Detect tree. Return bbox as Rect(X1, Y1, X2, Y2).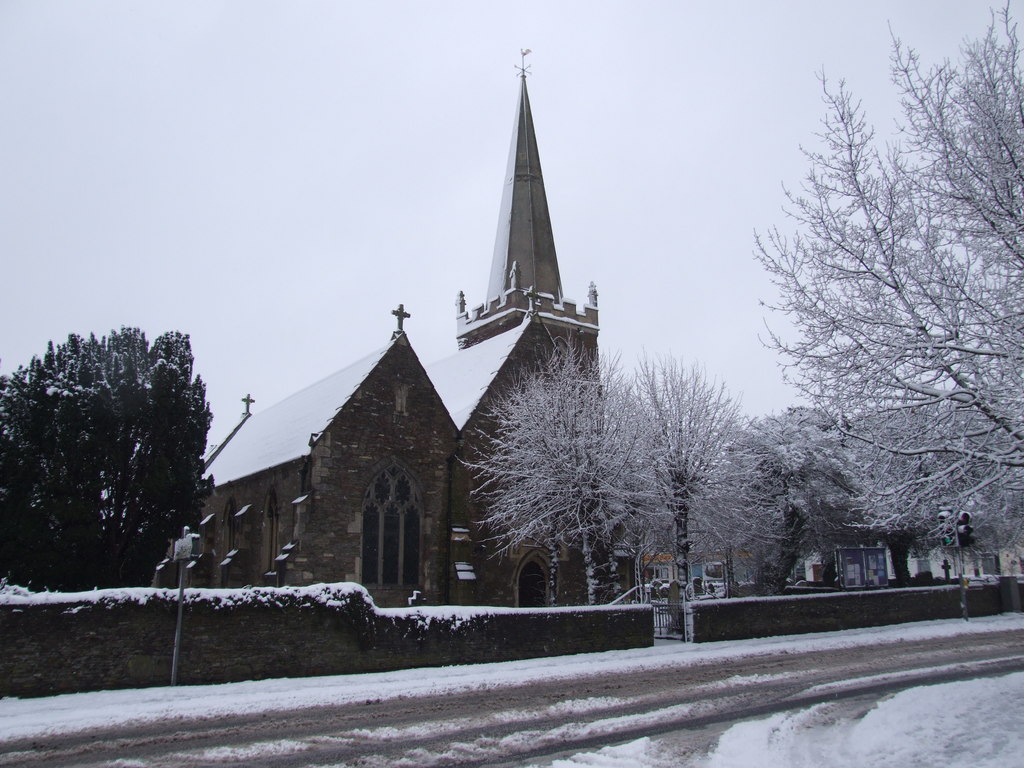
Rect(753, 0, 1023, 597).
